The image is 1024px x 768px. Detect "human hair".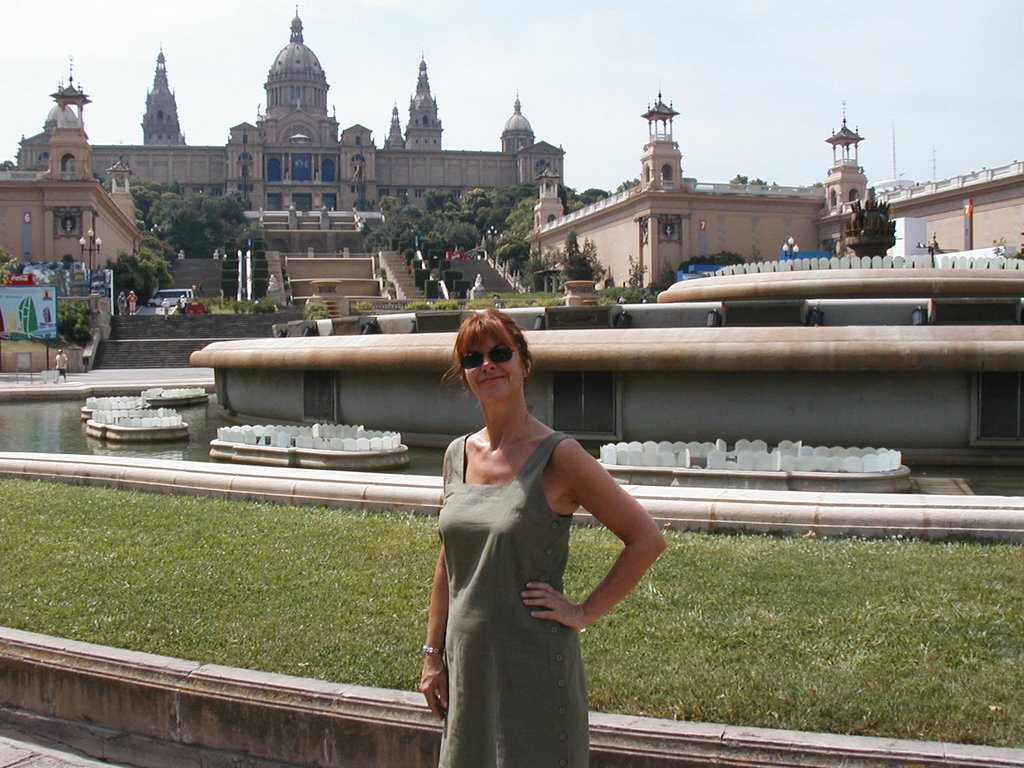
Detection: [x1=433, y1=312, x2=524, y2=401].
